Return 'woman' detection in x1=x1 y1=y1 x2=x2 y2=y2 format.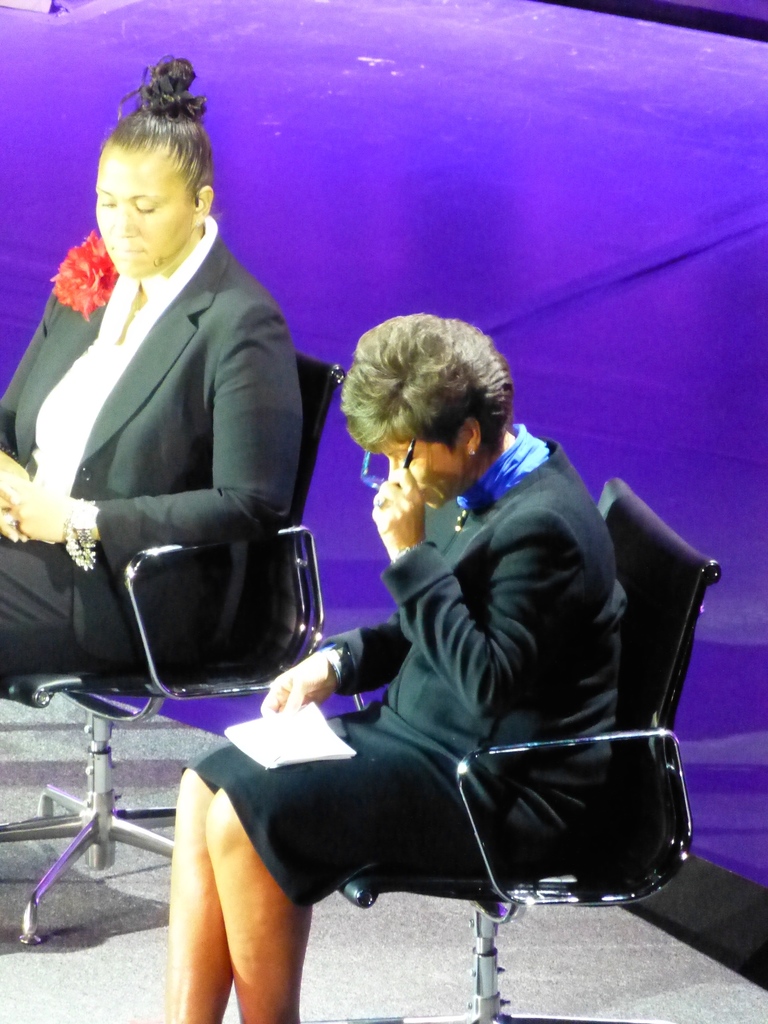
x1=161 y1=312 x2=655 y2=1023.
